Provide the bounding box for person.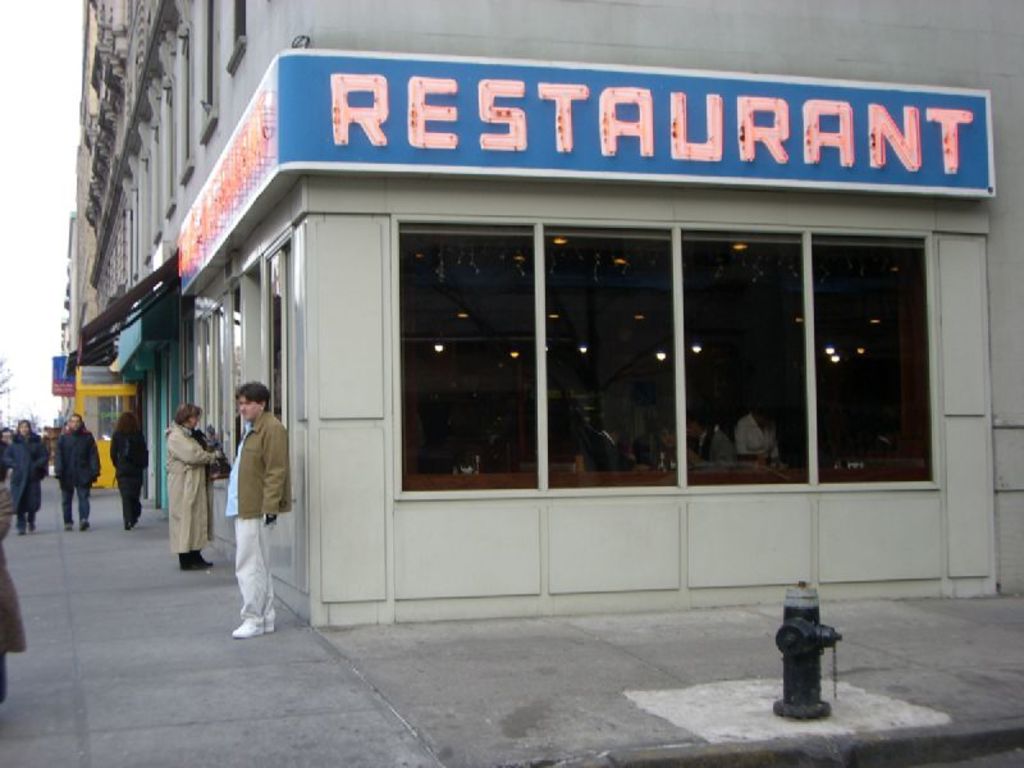
BBox(0, 417, 46, 530).
